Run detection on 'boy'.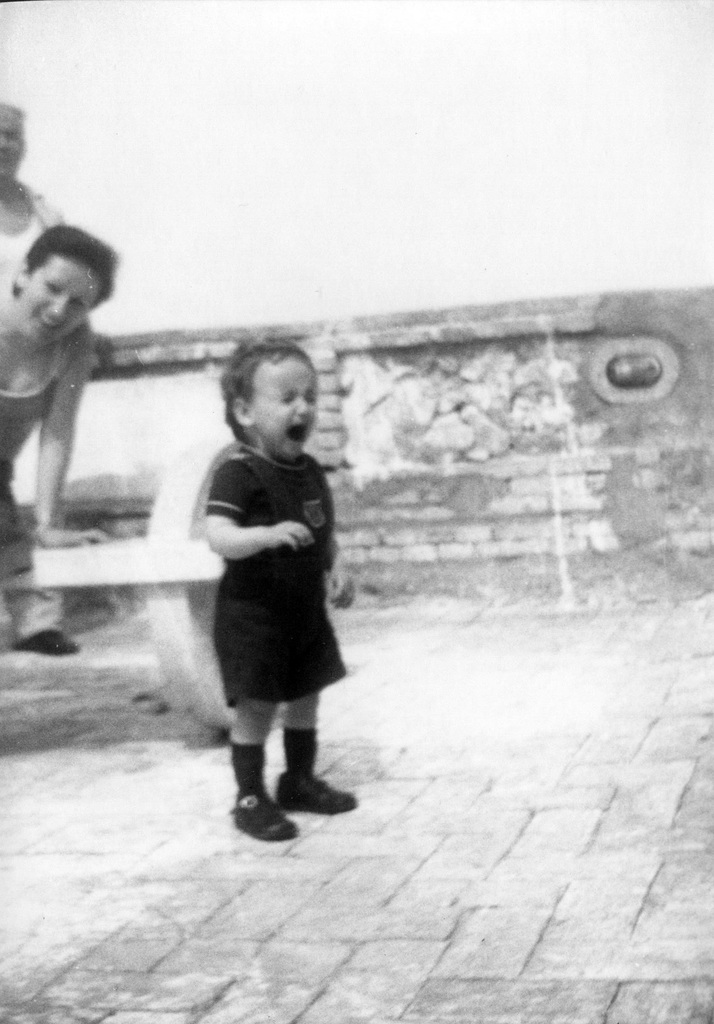
Result: [left=205, top=337, right=361, bottom=840].
